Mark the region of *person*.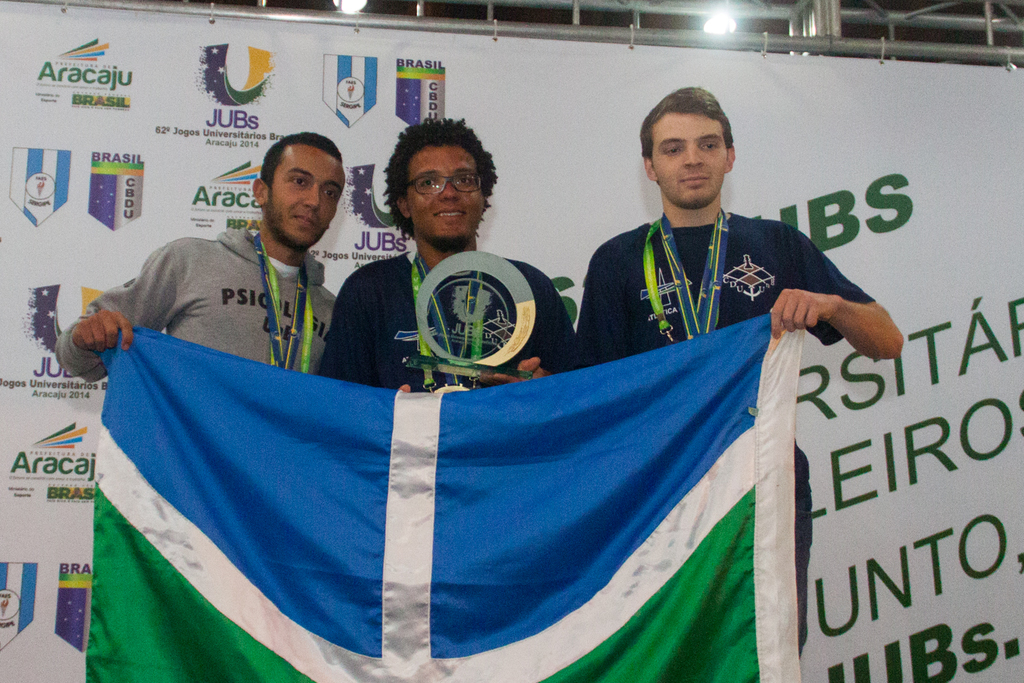
Region: x1=315 y1=117 x2=578 y2=394.
